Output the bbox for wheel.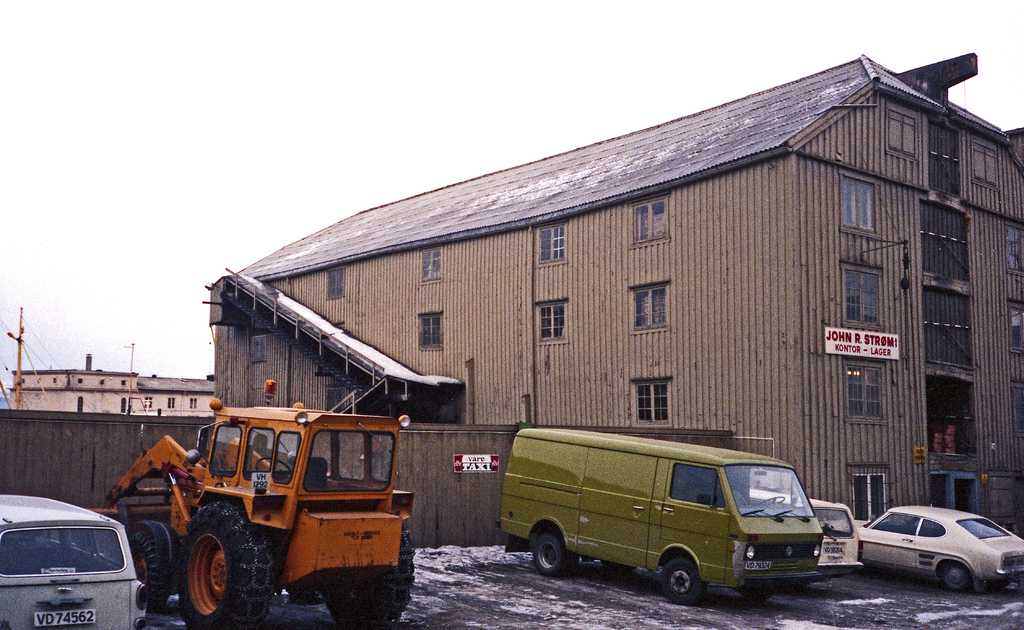
Rect(321, 526, 422, 629).
